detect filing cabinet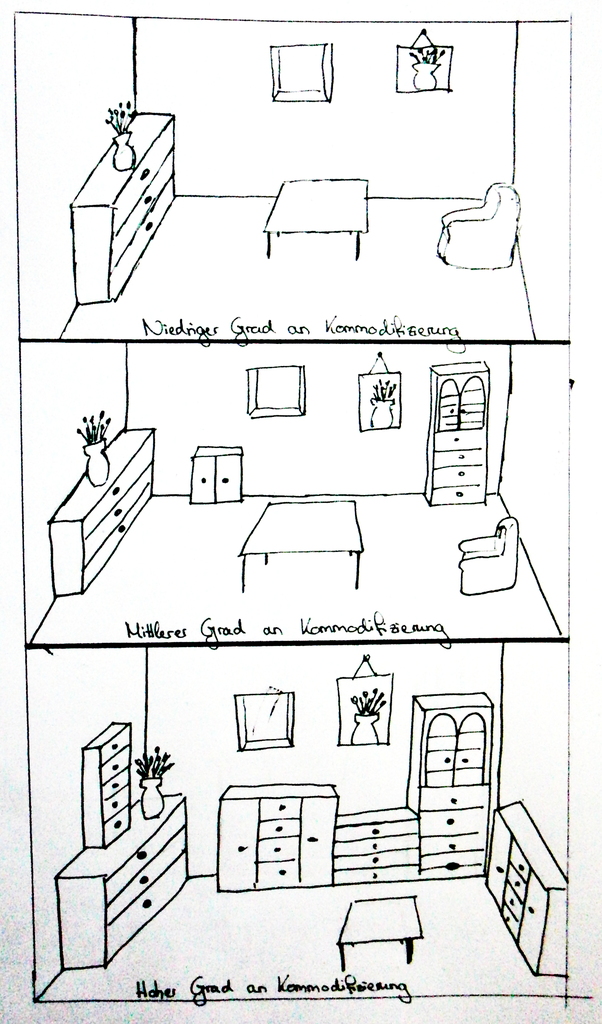
bbox=(486, 803, 565, 974)
